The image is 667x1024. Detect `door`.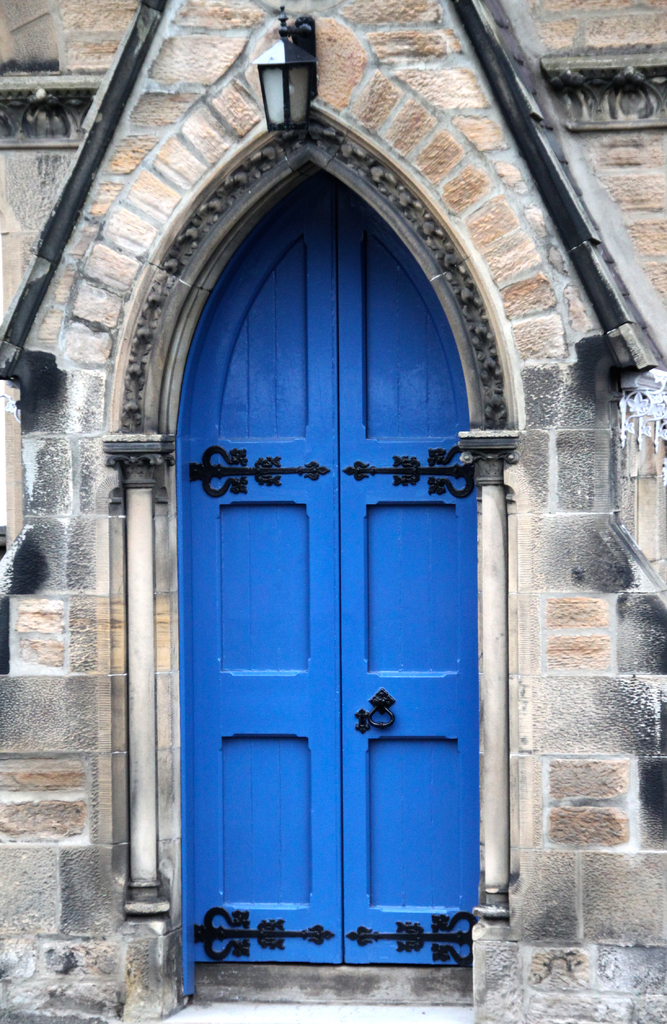
Detection: 155, 157, 507, 1002.
